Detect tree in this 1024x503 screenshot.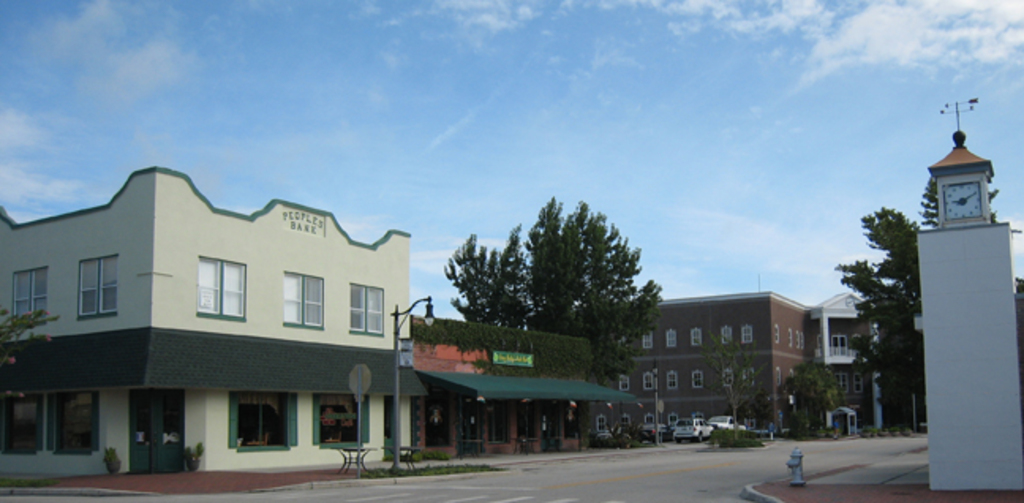
Detection: 789,356,833,459.
